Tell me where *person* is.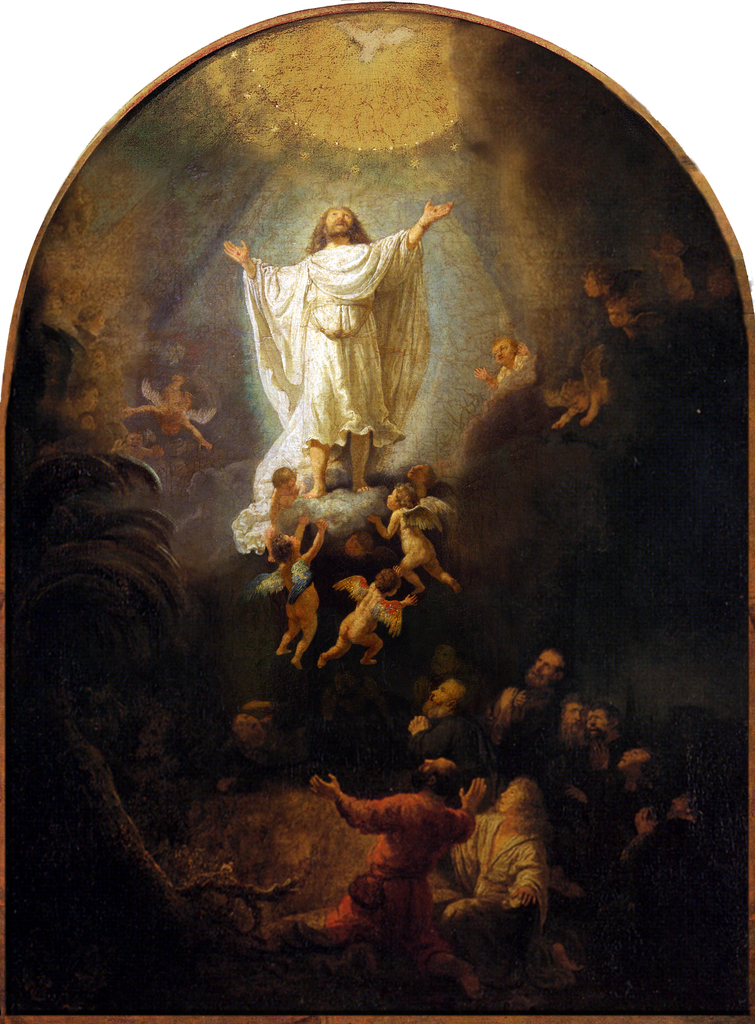
*person* is at bbox(296, 746, 485, 1002).
